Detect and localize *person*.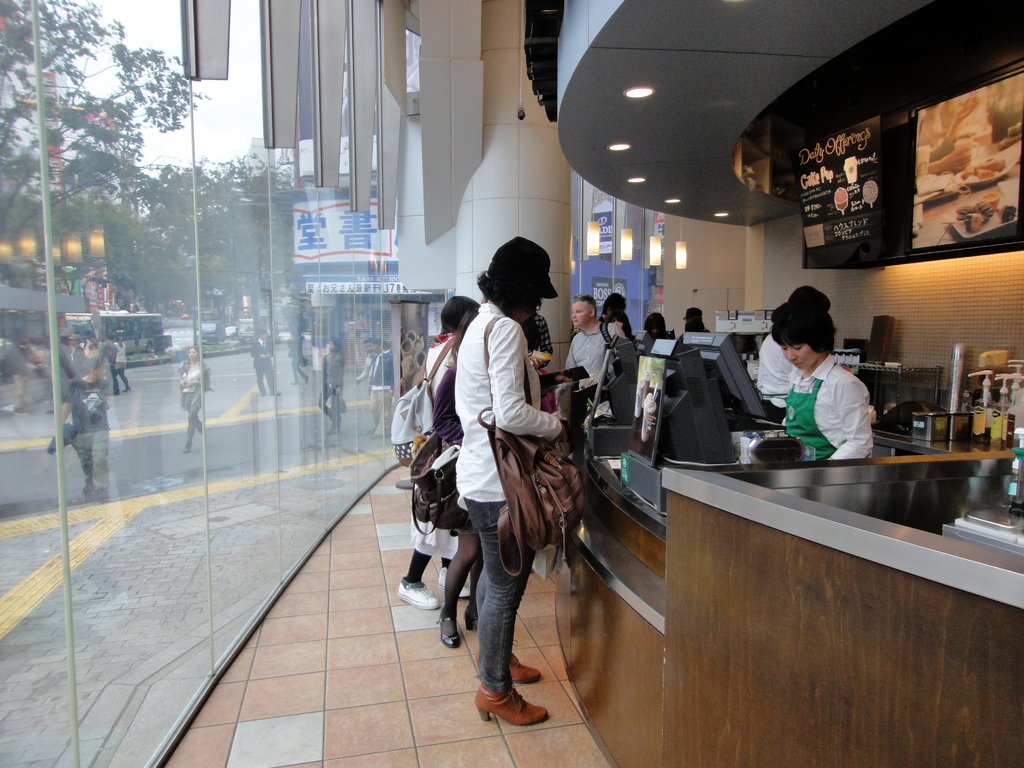
Localized at [454,235,572,724].
